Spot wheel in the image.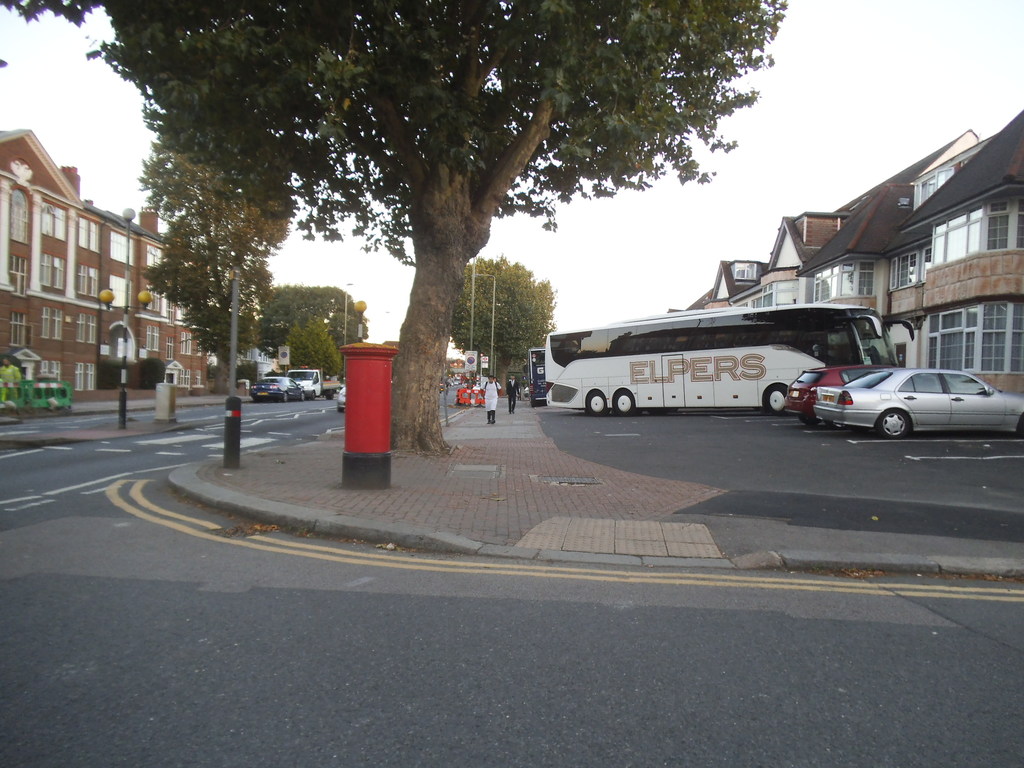
wheel found at [x1=337, y1=405, x2=344, y2=412].
